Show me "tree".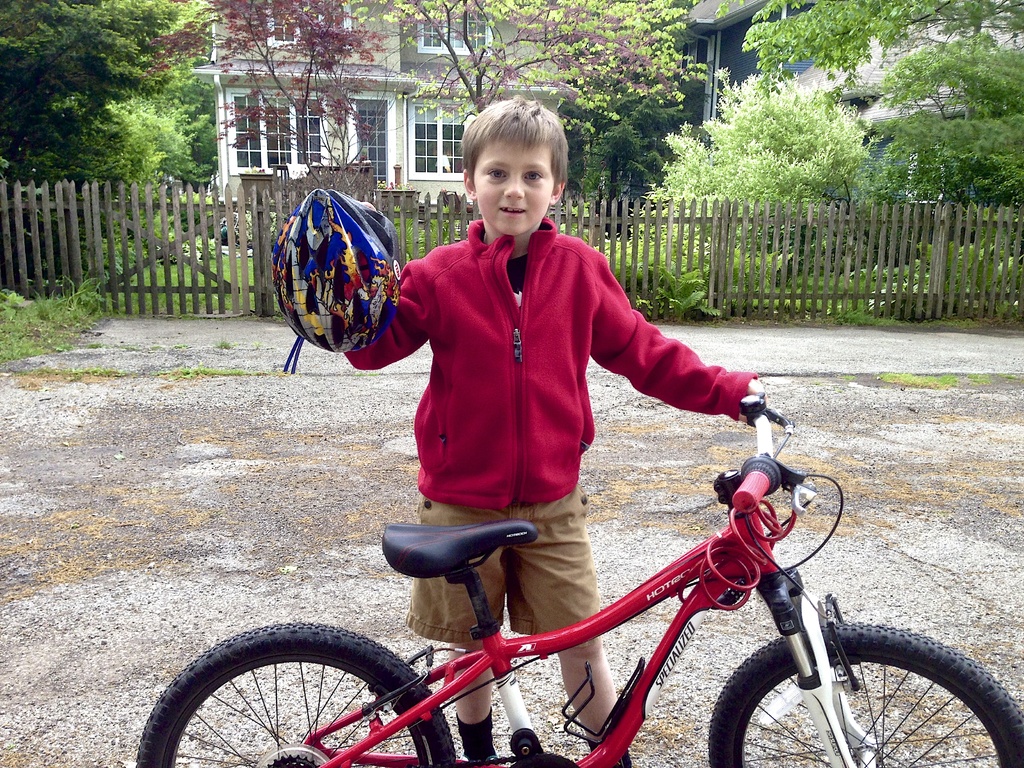
"tree" is here: <box>297,0,714,118</box>.
